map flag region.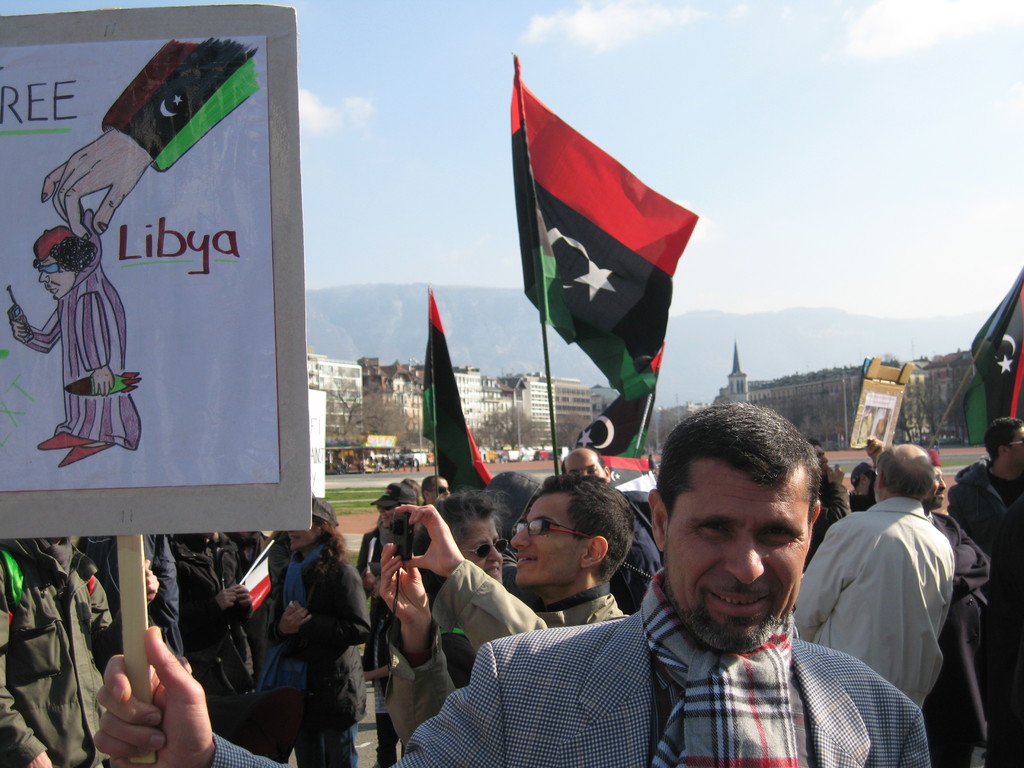
Mapped to 499/47/719/405.
